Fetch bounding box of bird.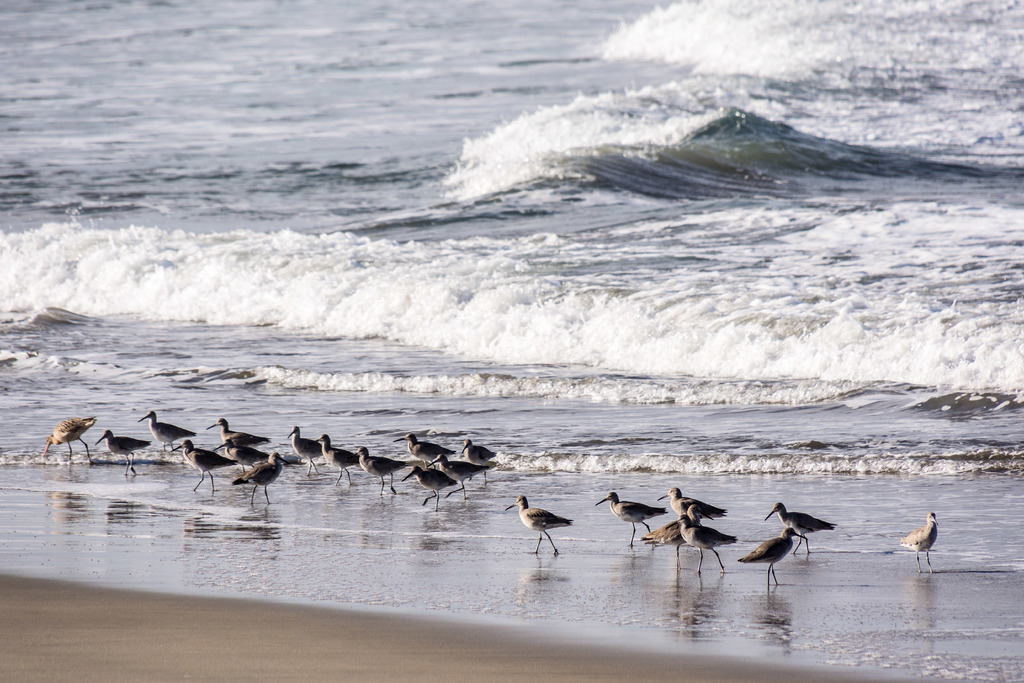
Bbox: 39, 411, 92, 457.
